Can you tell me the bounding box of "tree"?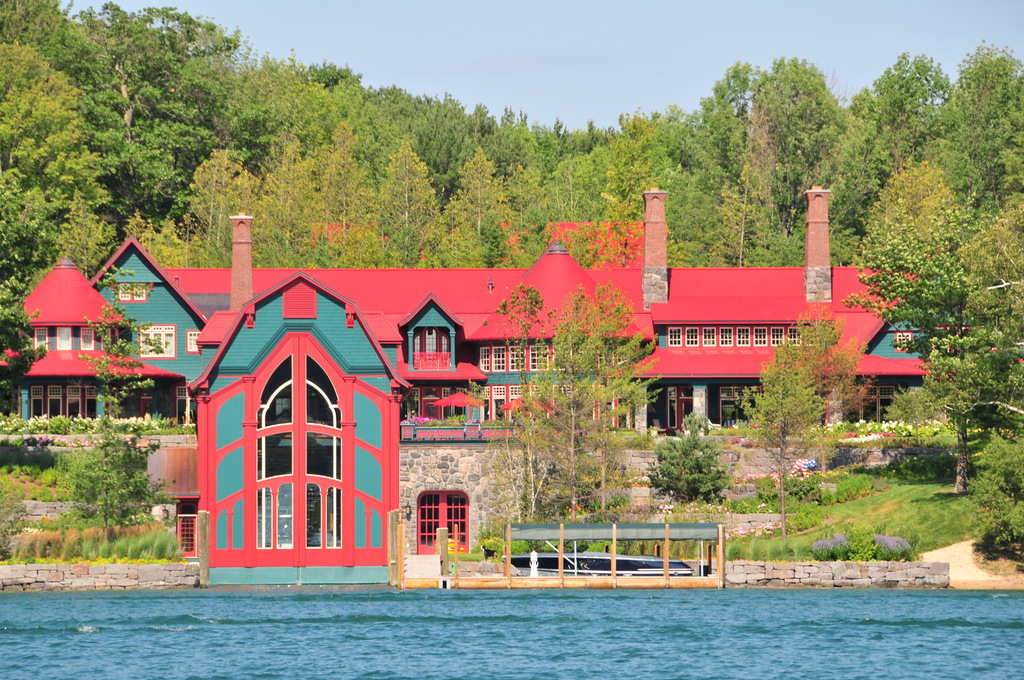
{"left": 59, "top": 190, "right": 123, "bottom": 281}.
